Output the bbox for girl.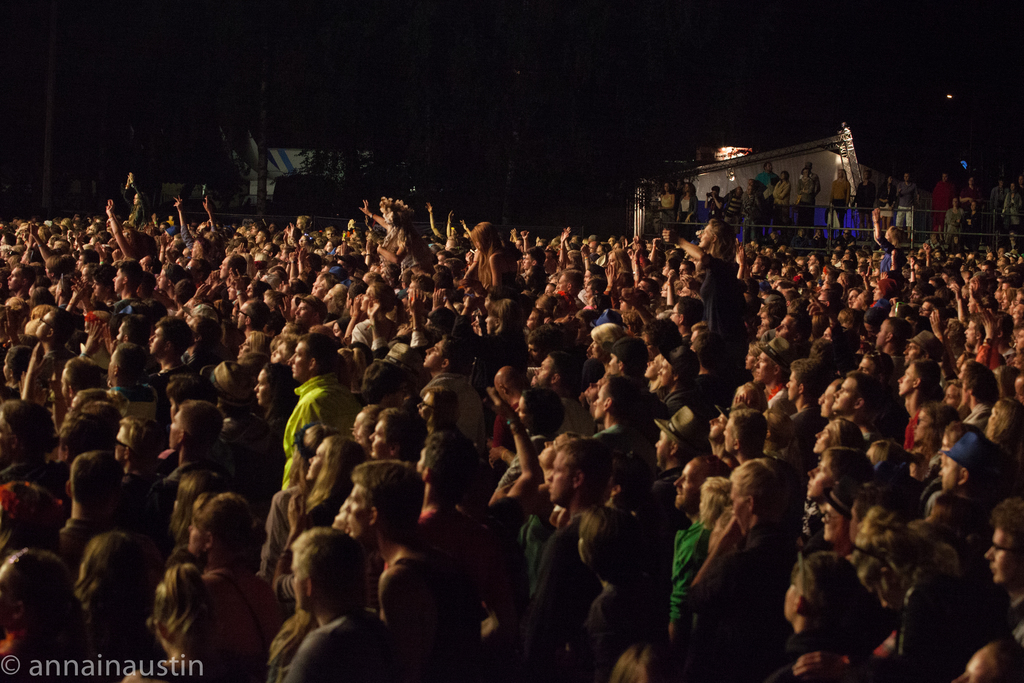
[x1=255, y1=417, x2=349, y2=565].
